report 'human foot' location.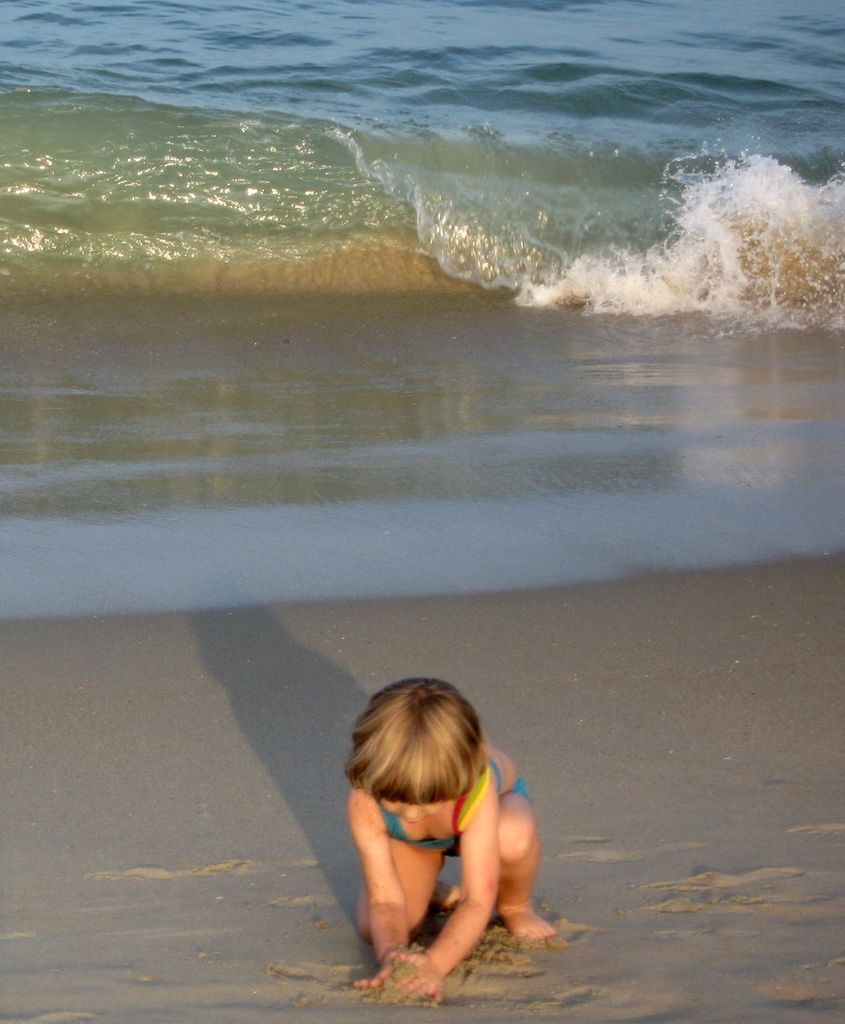
Report: 498, 896, 558, 941.
